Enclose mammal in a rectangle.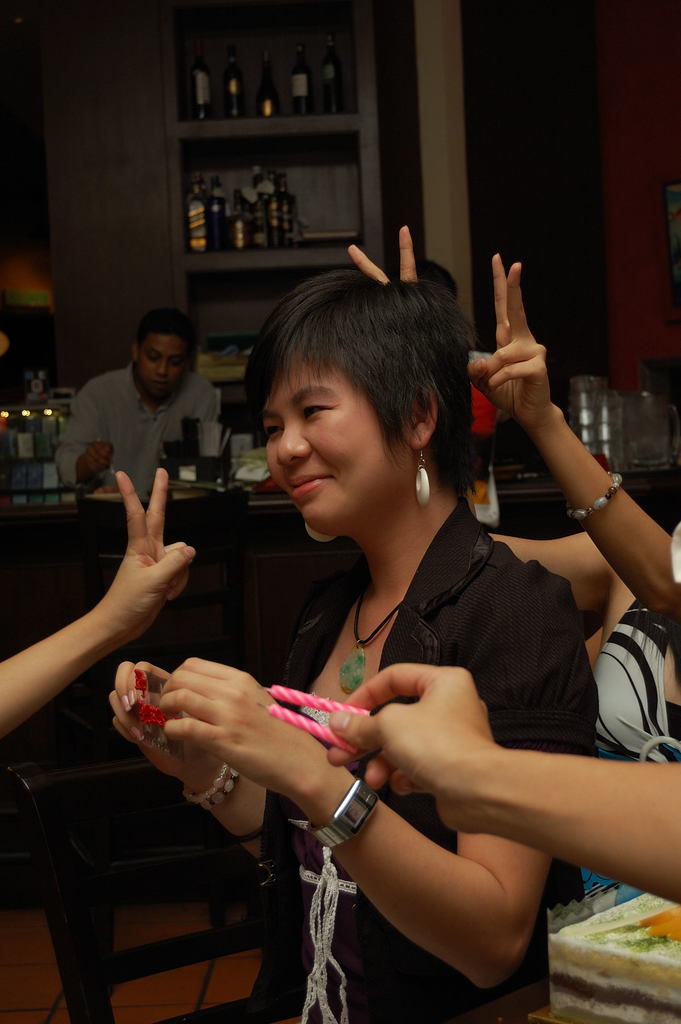
[x1=56, y1=309, x2=220, y2=497].
